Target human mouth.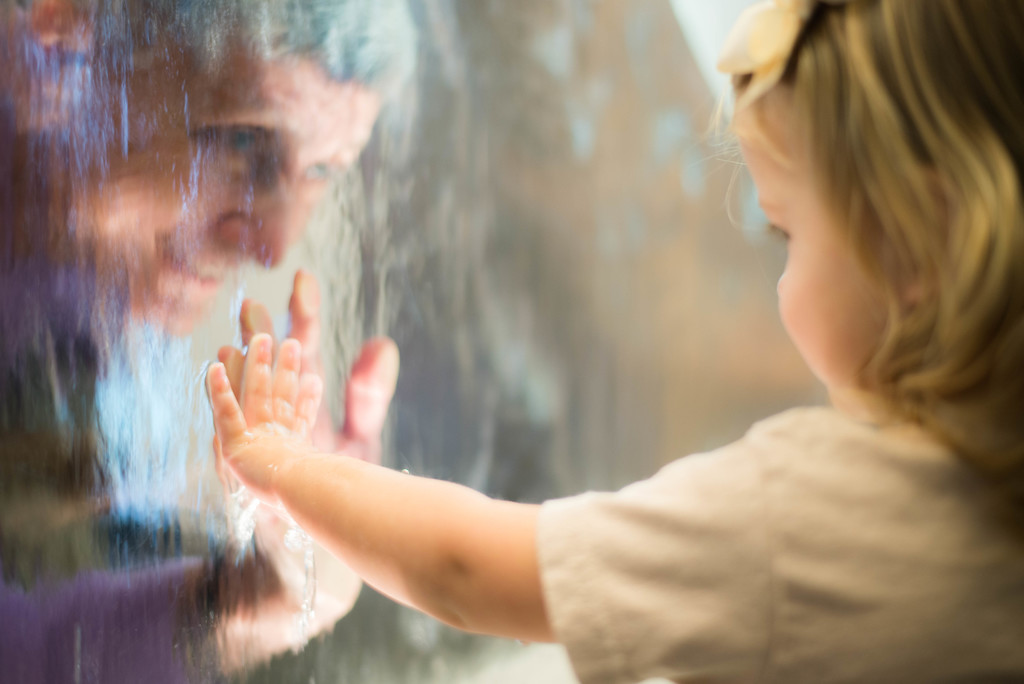
Target region: crop(163, 232, 238, 293).
